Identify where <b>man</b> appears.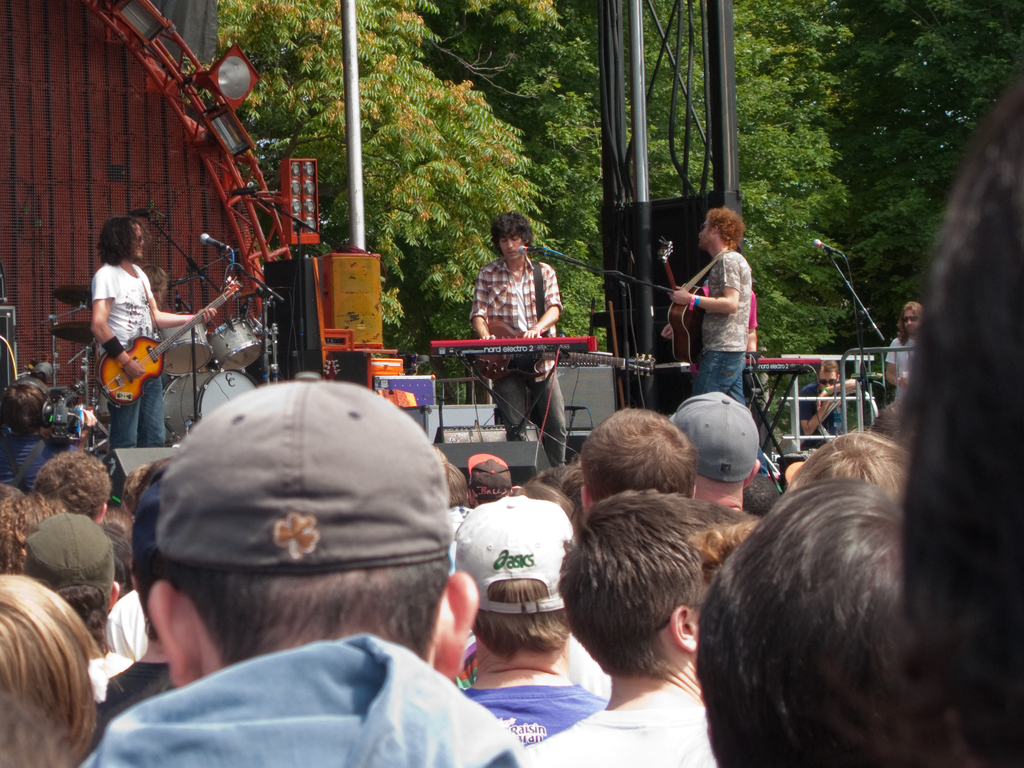
Appears at Rect(469, 212, 576, 481).
